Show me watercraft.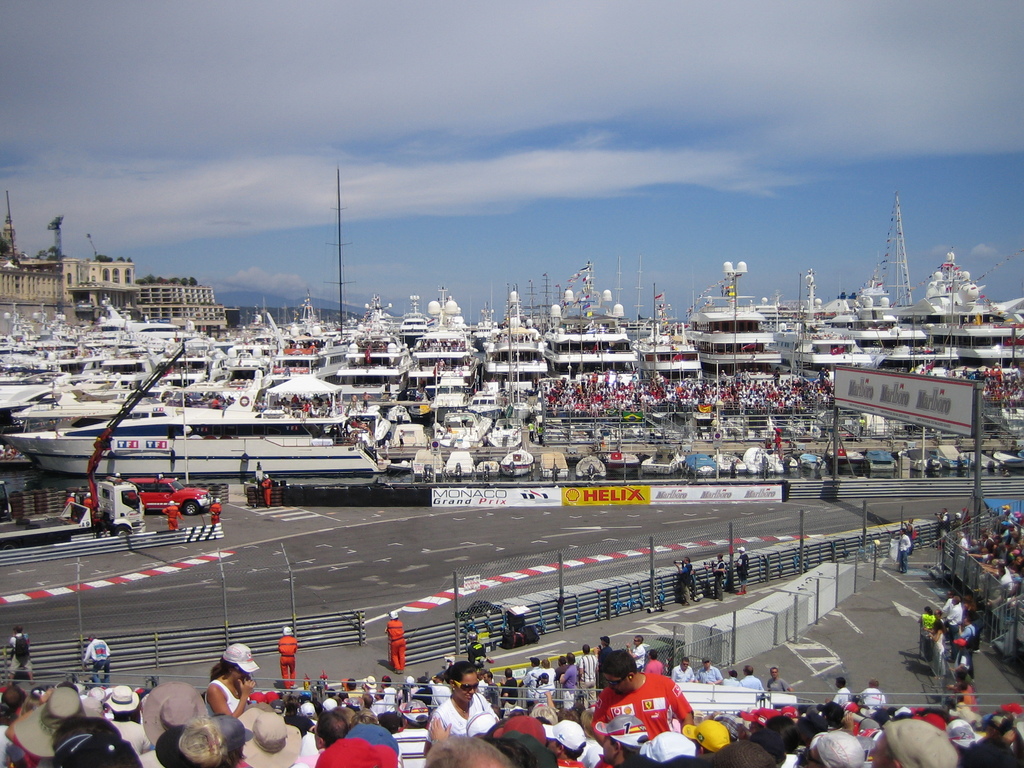
watercraft is here: [x1=543, y1=260, x2=637, y2=385].
